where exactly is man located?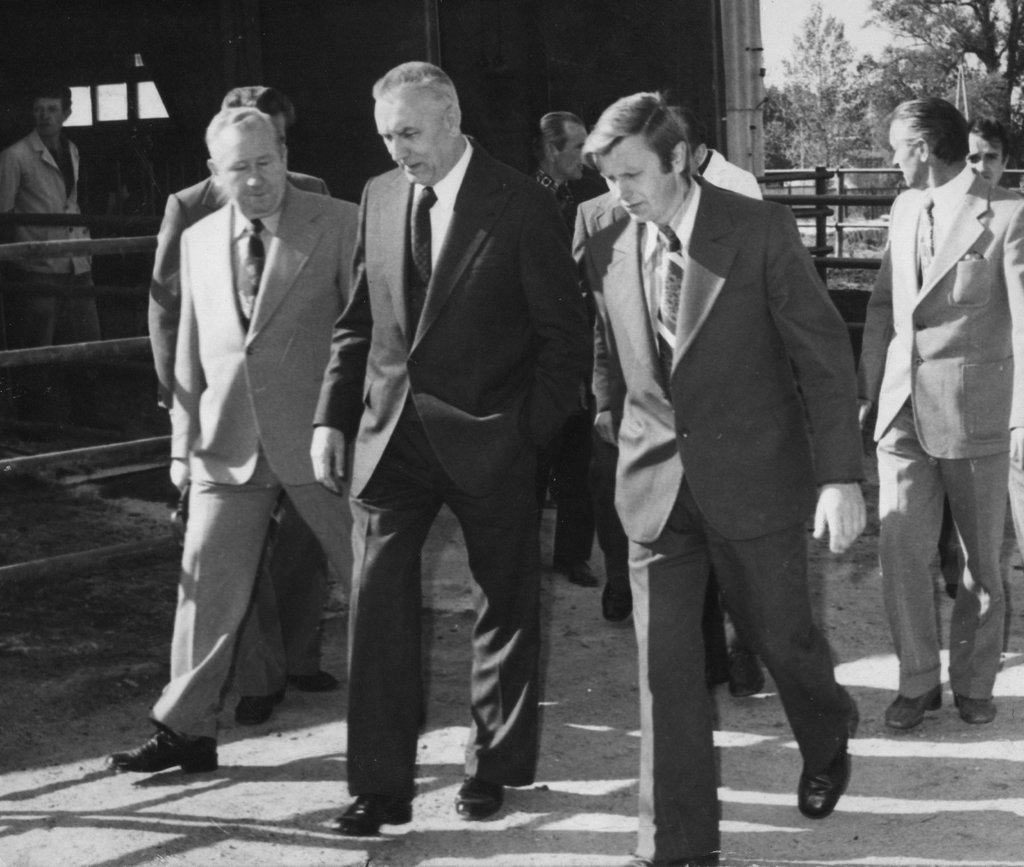
Its bounding box is (937,109,1023,656).
